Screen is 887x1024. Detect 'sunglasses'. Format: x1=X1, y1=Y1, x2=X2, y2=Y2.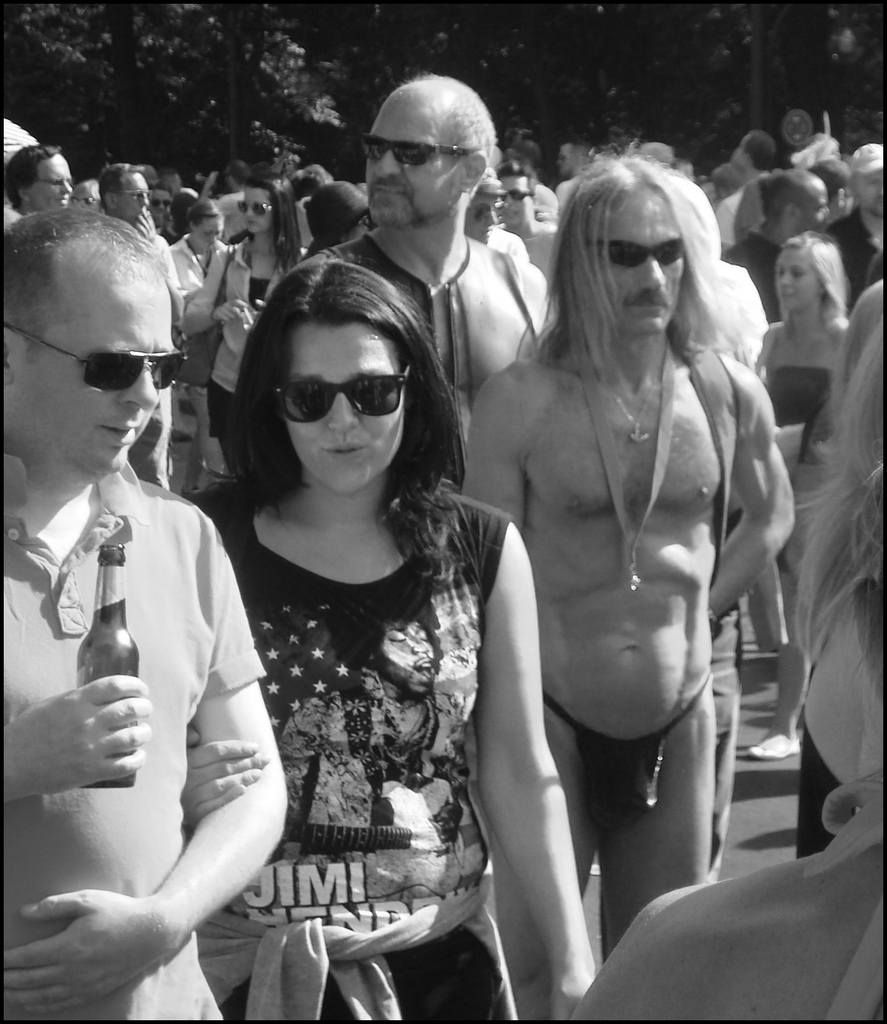
x1=1, y1=323, x2=186, y2=391.
